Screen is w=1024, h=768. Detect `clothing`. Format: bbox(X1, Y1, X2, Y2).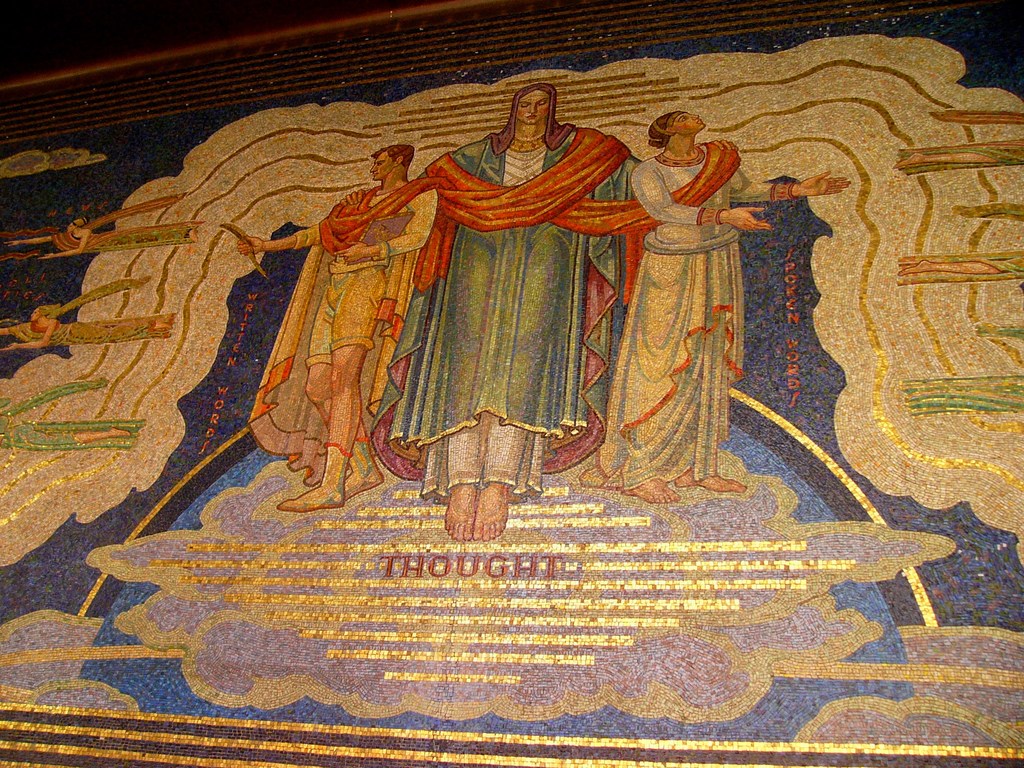
bbox(0, 374, 147, 447).
